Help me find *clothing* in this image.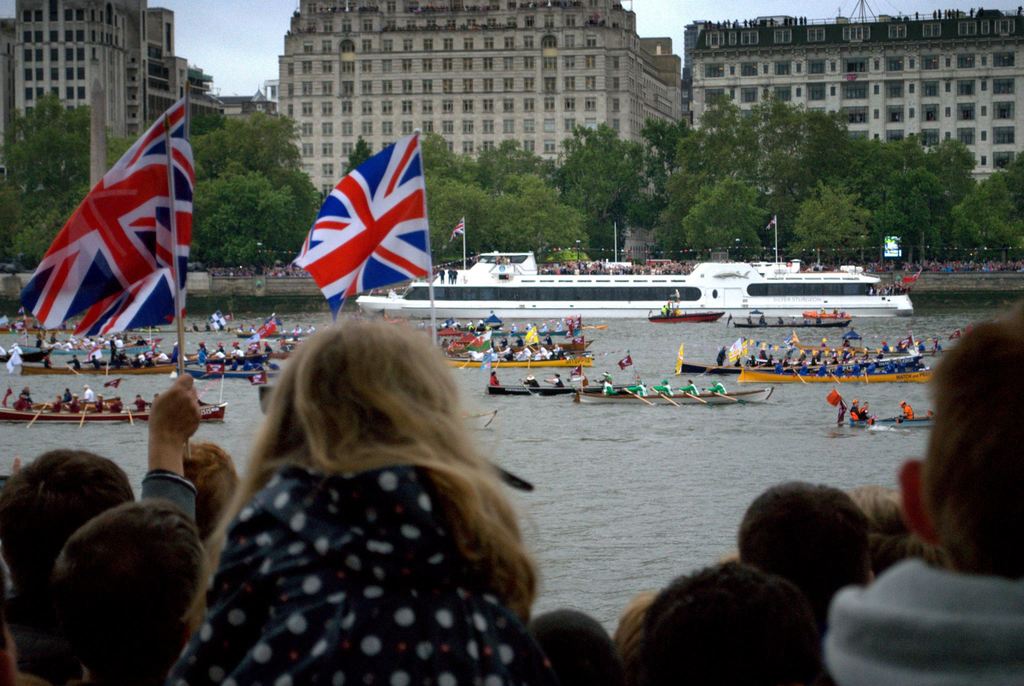
Found it: detection(143, 356, 154, 365).
